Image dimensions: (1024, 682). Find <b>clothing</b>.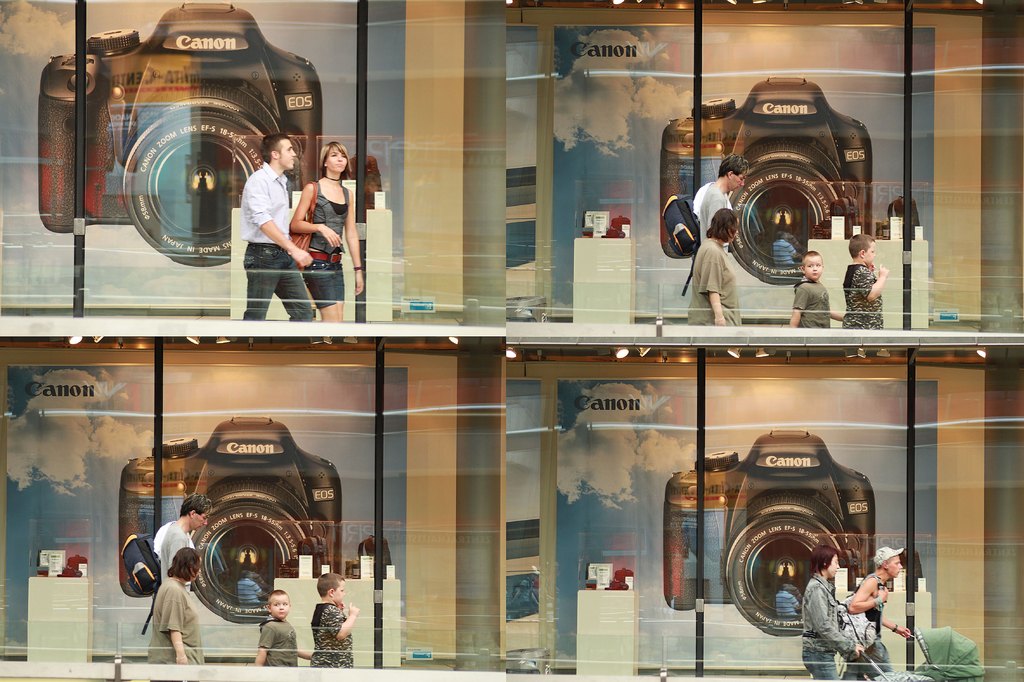
left=844, top=263, right=885, bottom=332.
